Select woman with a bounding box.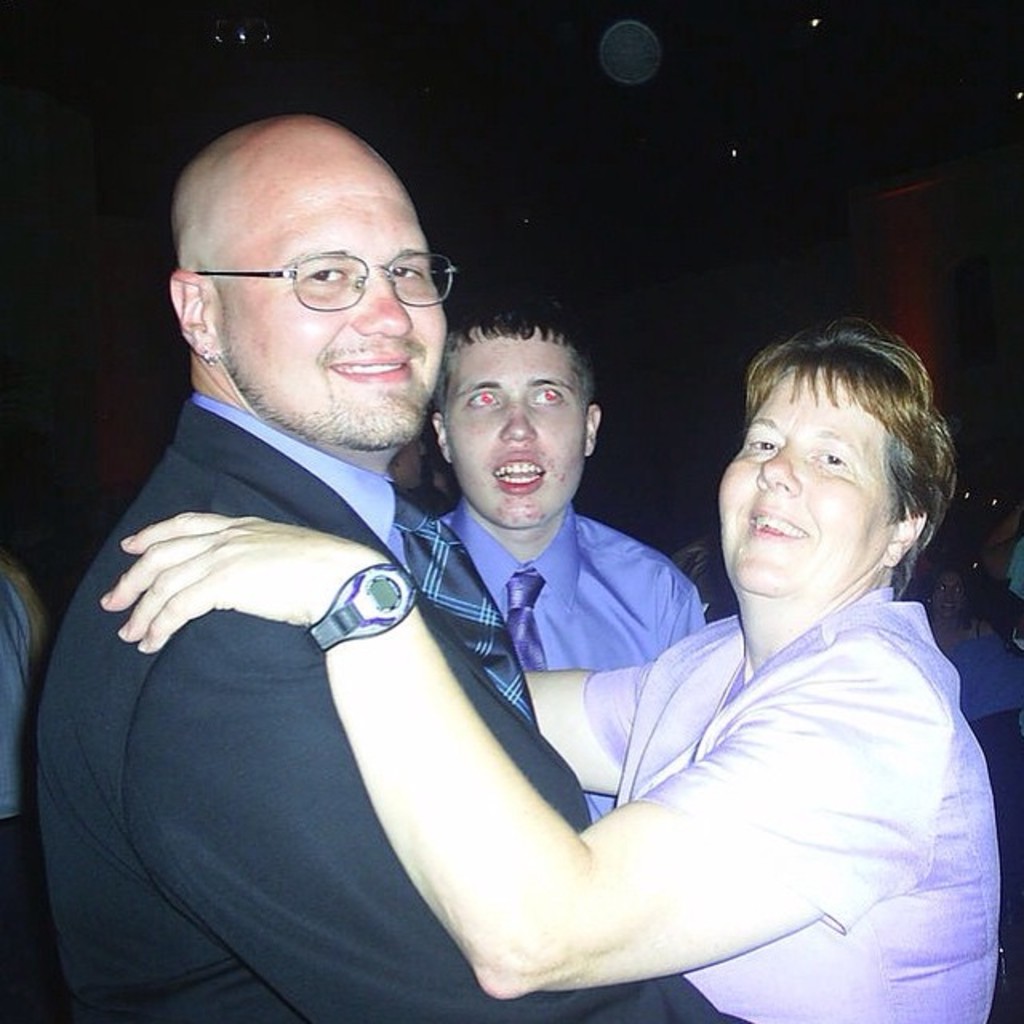
box=[90, 330, 1016, 1022].
